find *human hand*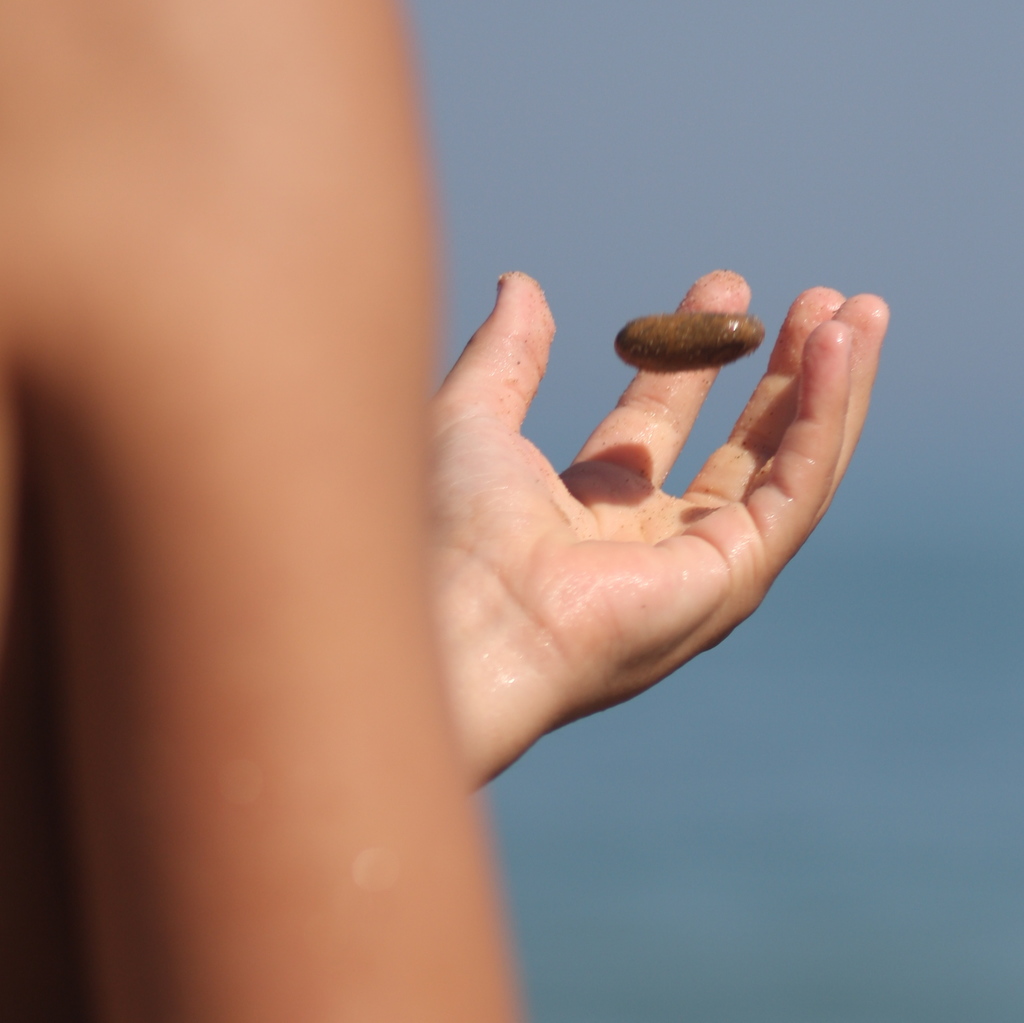
(424, 266, 889, 722)
